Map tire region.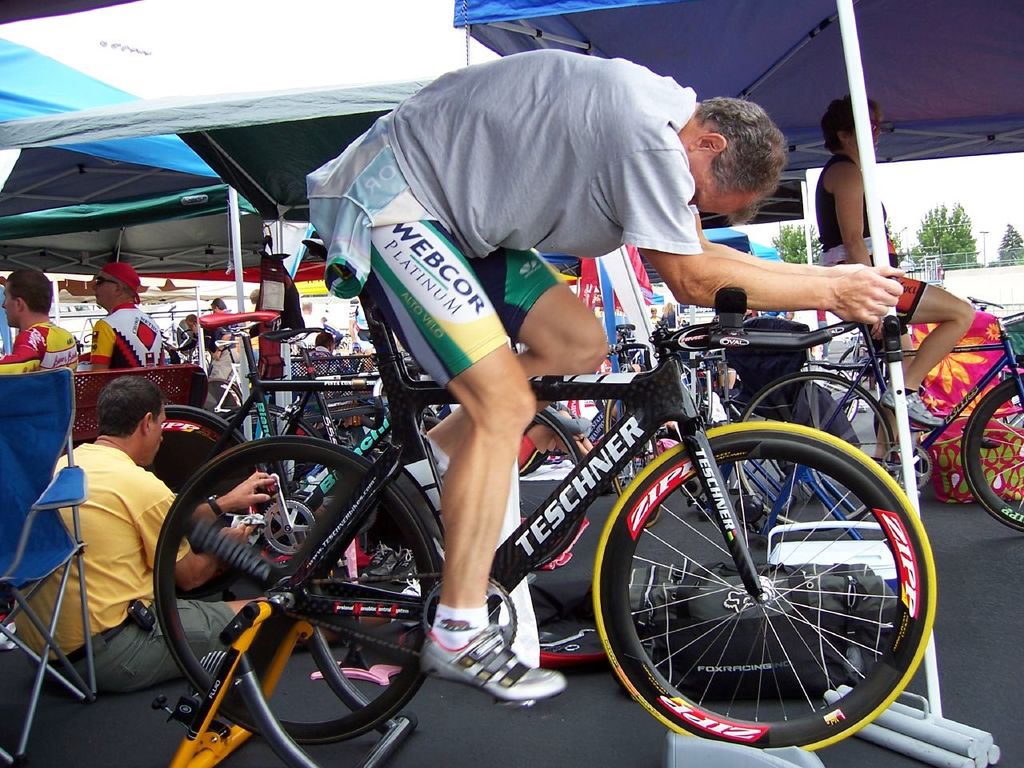
Mapped to locate(222, 408, 346, 514).
